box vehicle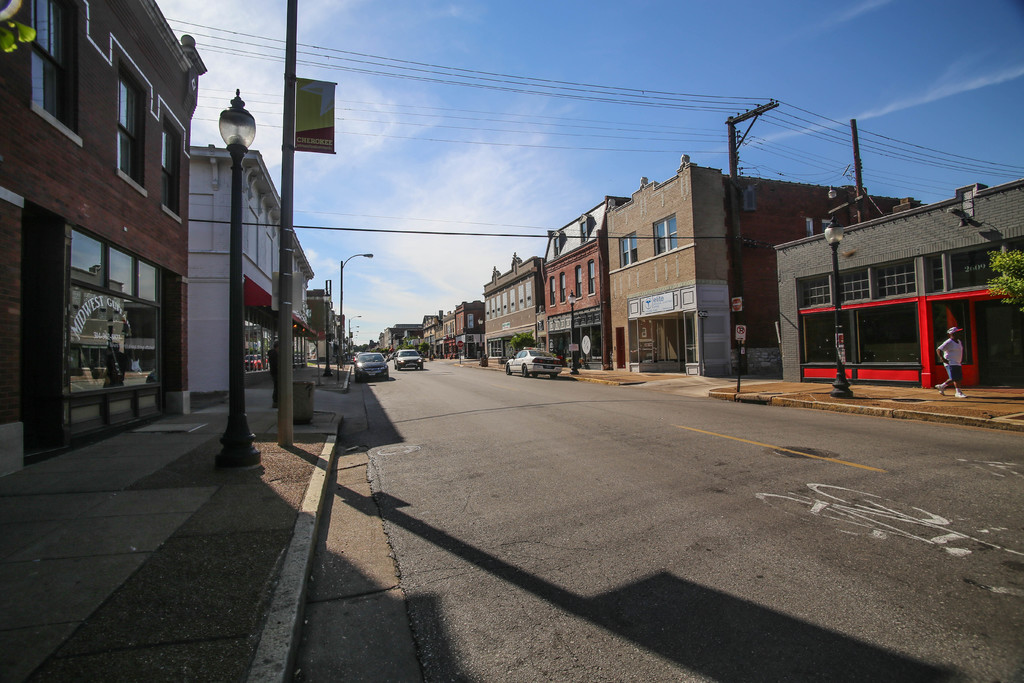
BBox(351, 350, 388, 384)
